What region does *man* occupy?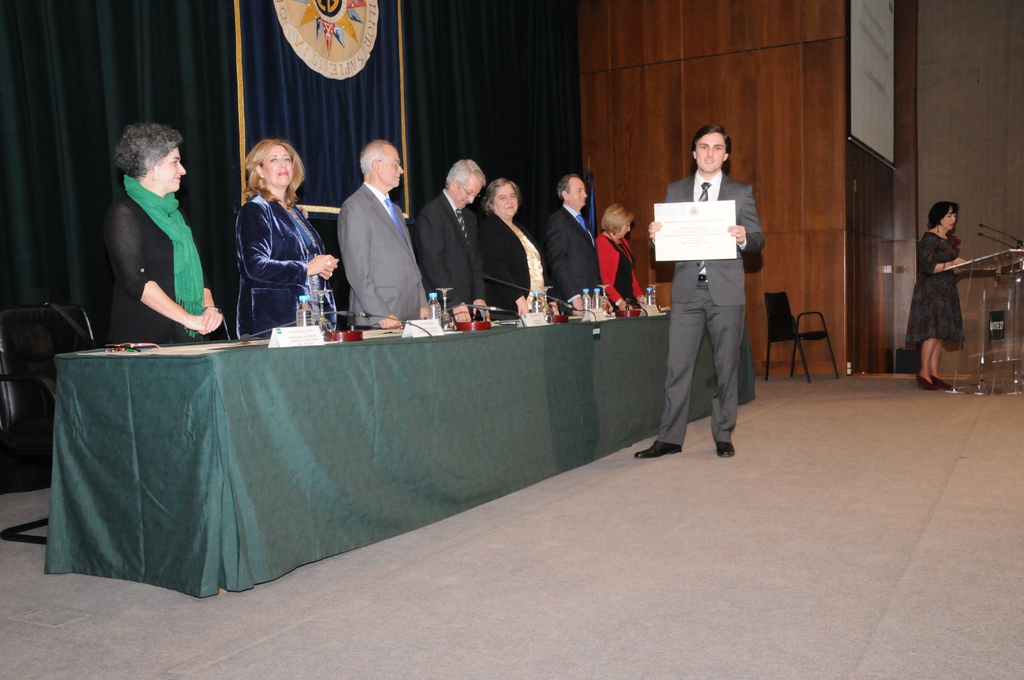
locate(656, 124, 779, 467).
